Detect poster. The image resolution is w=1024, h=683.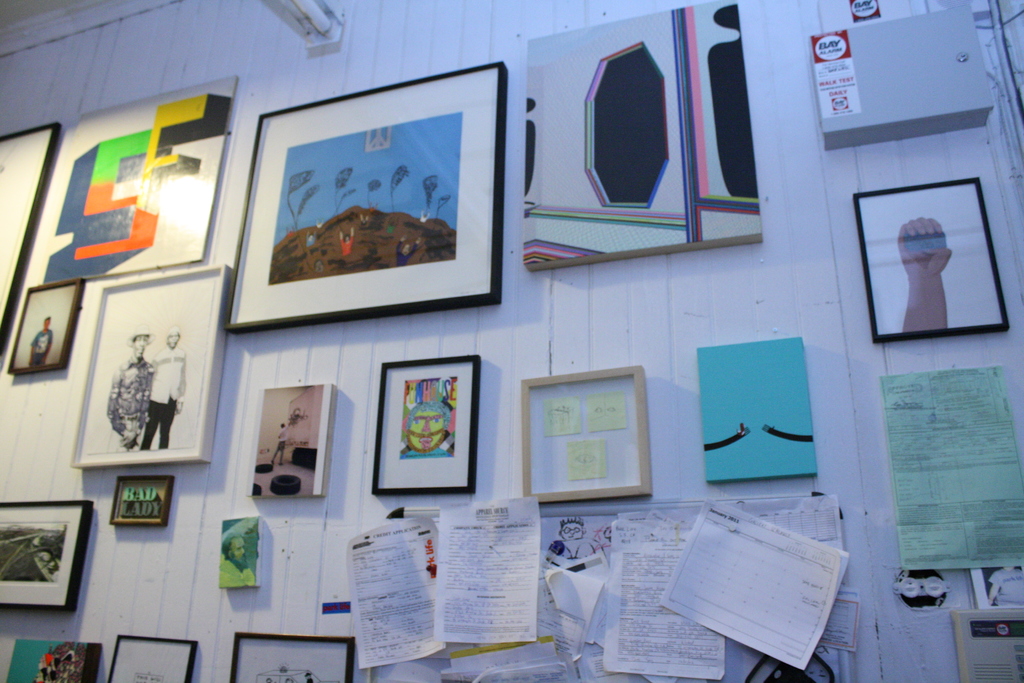
bbox=(879, 363, 1023, 575).
